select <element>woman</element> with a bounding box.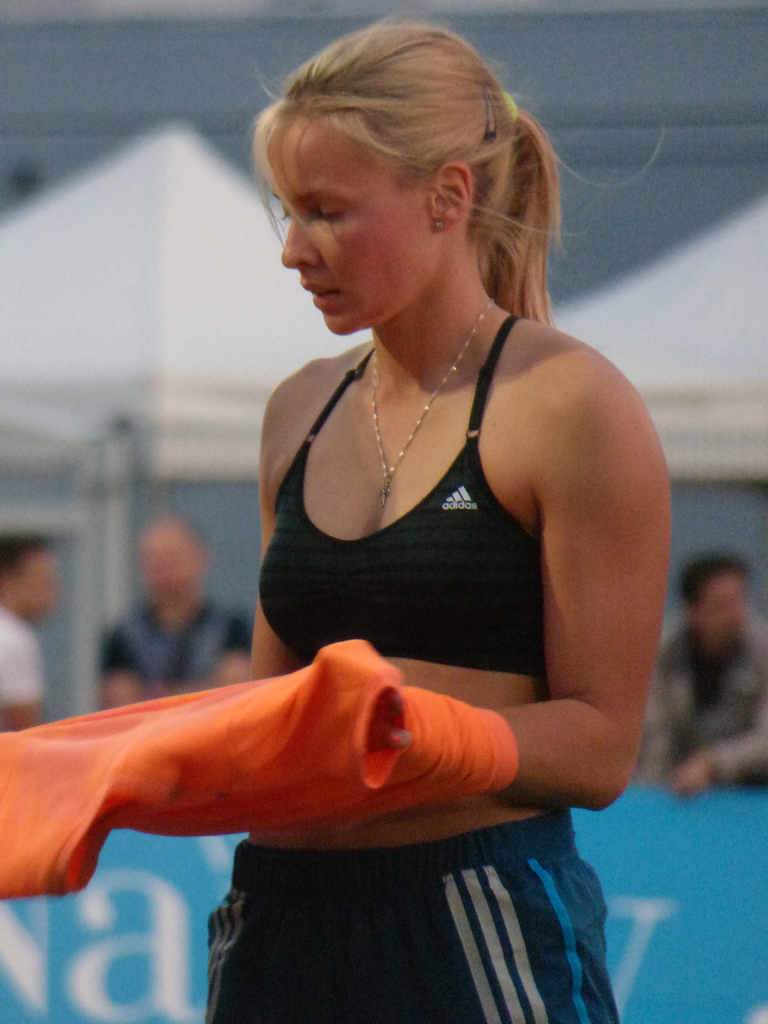
130/42/687/986.
